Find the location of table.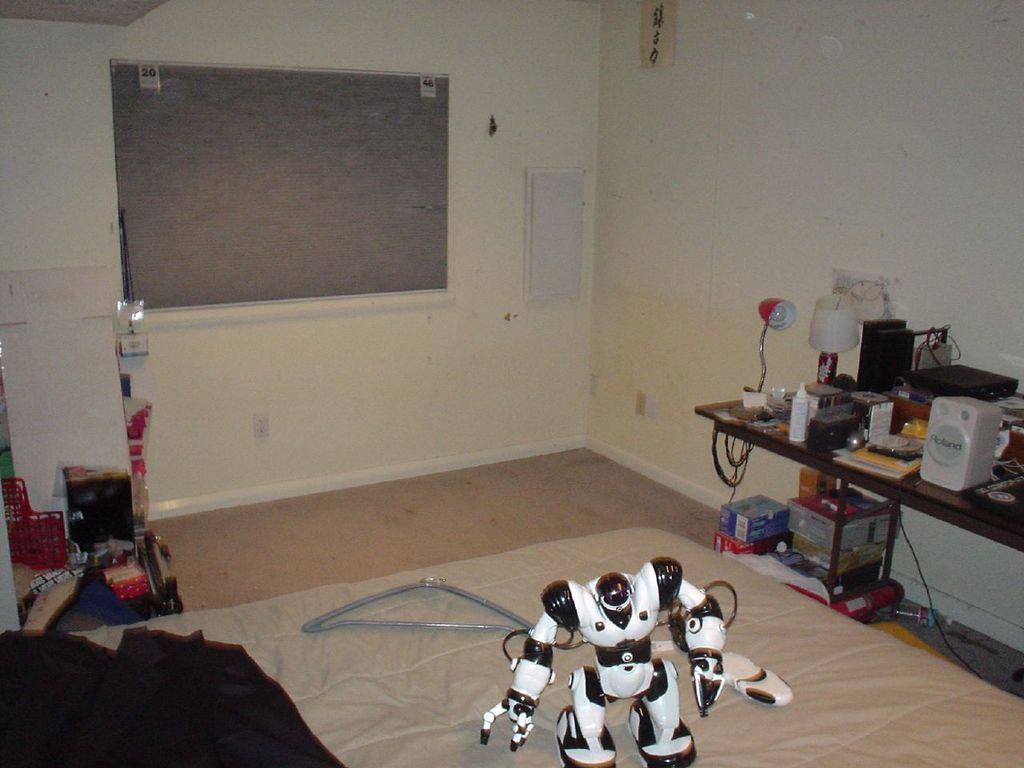
Location: 704 373 989 625.
